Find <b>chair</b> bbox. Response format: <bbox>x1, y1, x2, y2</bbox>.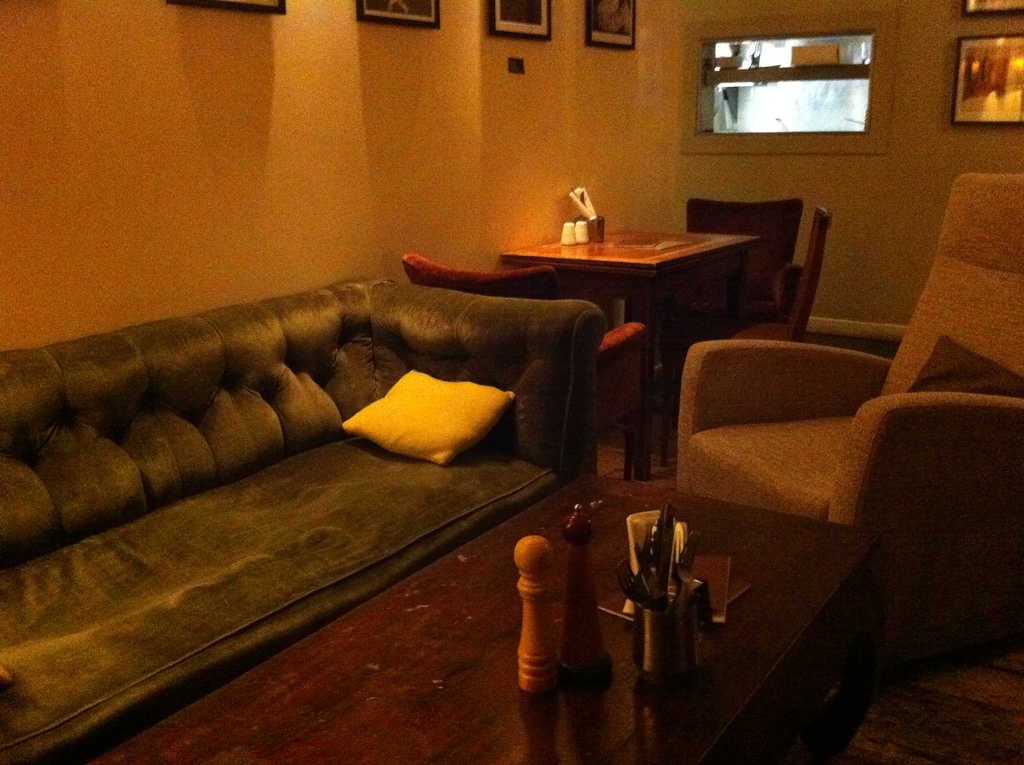
<bbox>689, 200, 799, 327</bbox>.
